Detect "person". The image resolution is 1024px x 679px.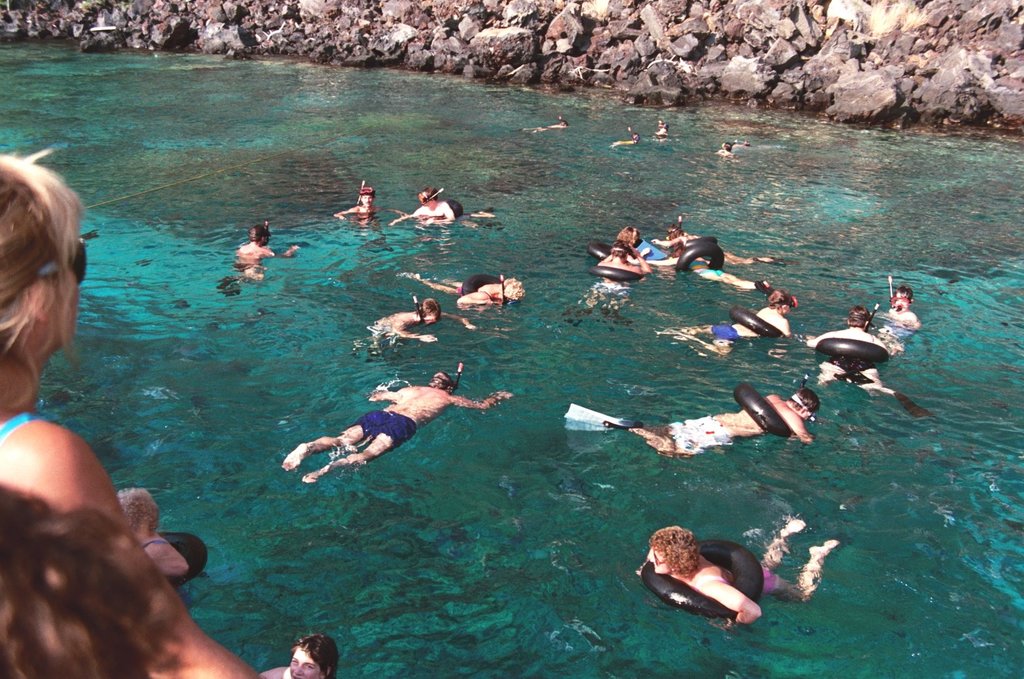
detection(656, 277, 802, 359).
